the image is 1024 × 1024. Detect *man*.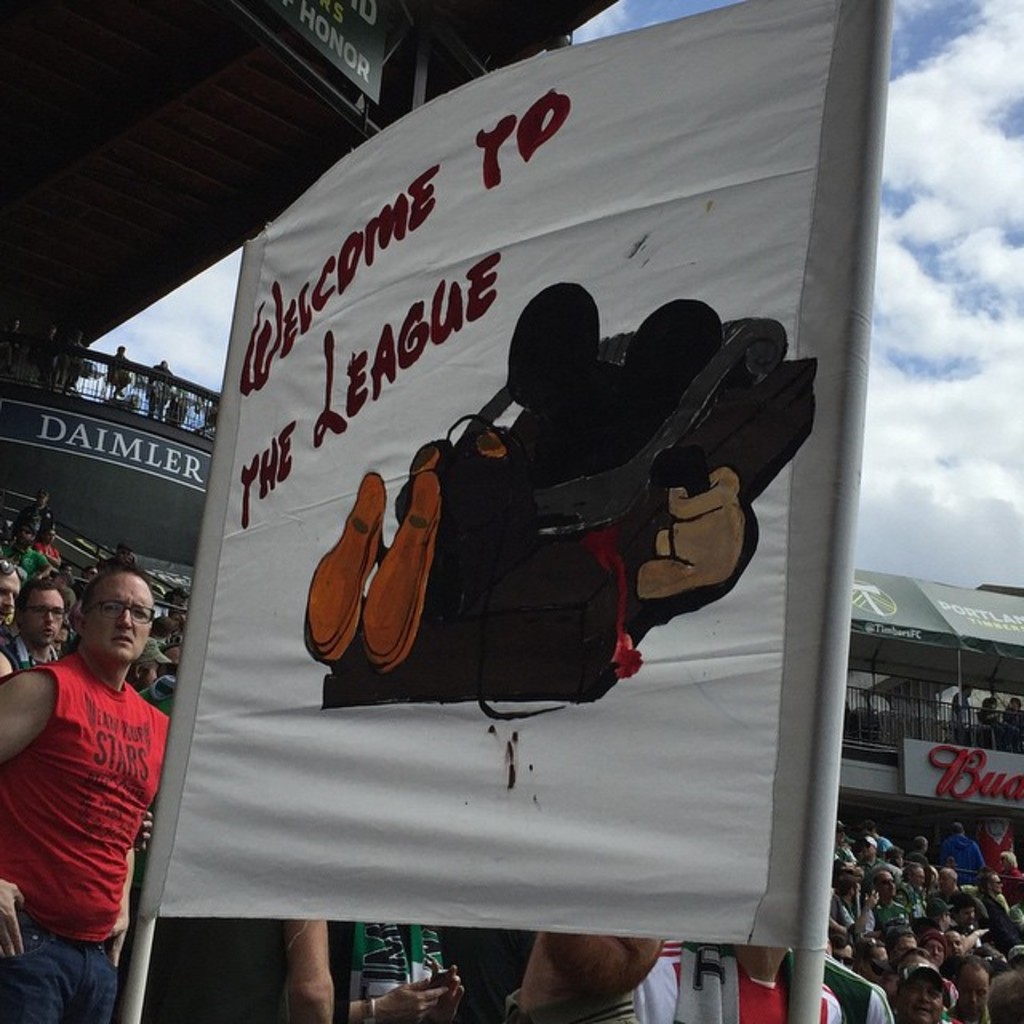
Detection: 978 875 1021 944.
